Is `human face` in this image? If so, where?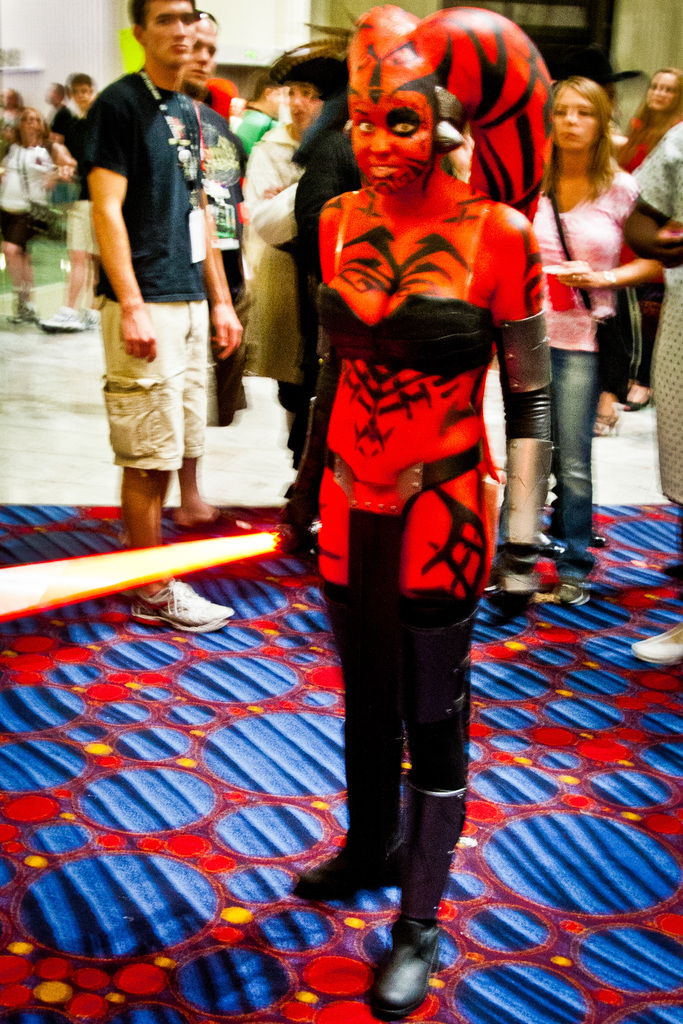
Yes, at [281,83,317,123].
